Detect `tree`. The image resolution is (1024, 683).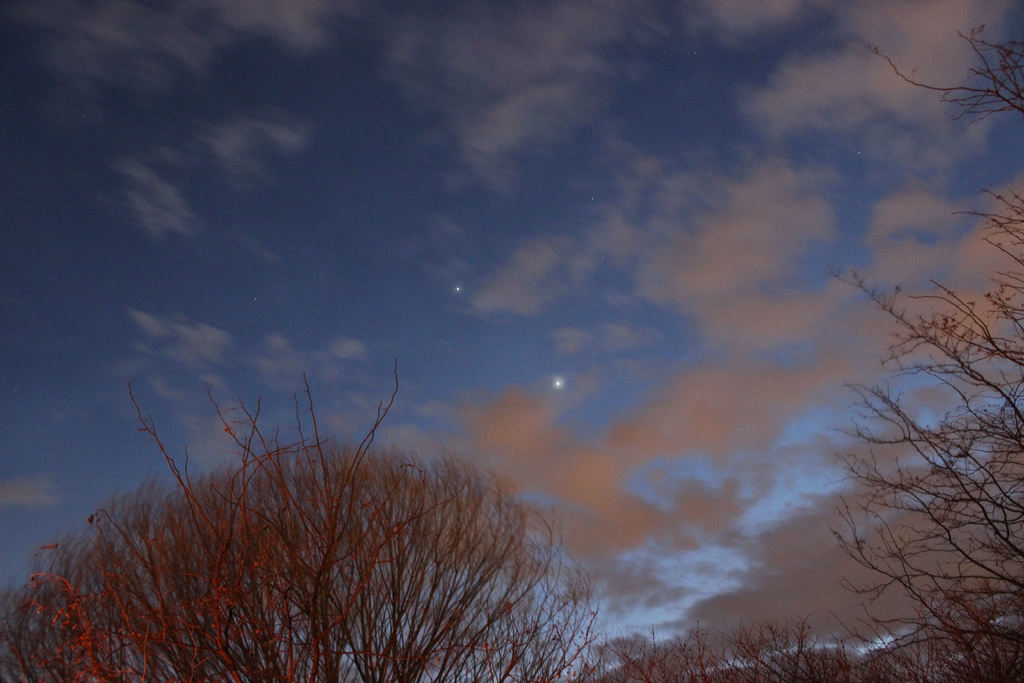
crop(809, 1, 1023, 682).
